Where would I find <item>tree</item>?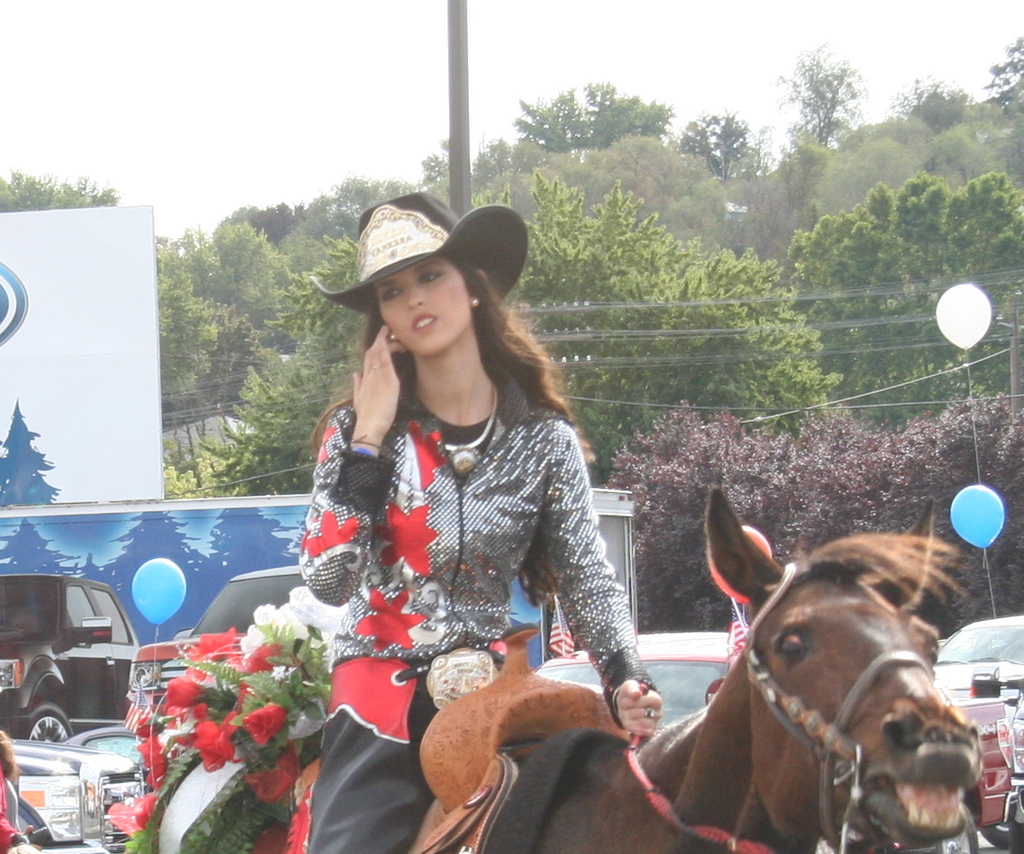
At rect(194, 179, 430, 478).
